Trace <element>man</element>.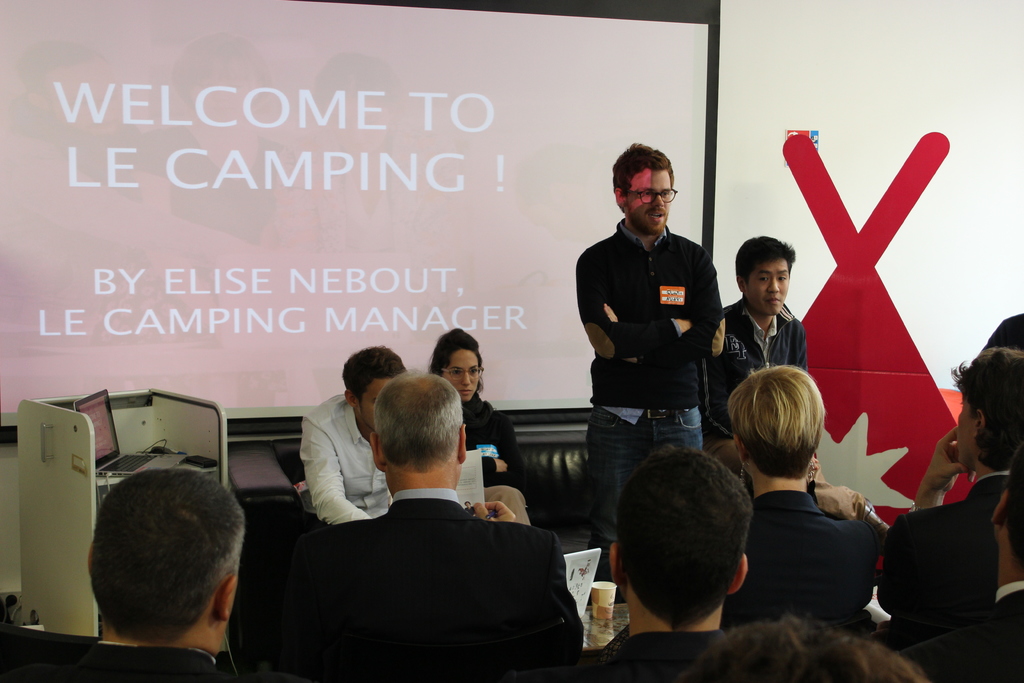
Traced to bbox=(941, 482, 1023, 682).
